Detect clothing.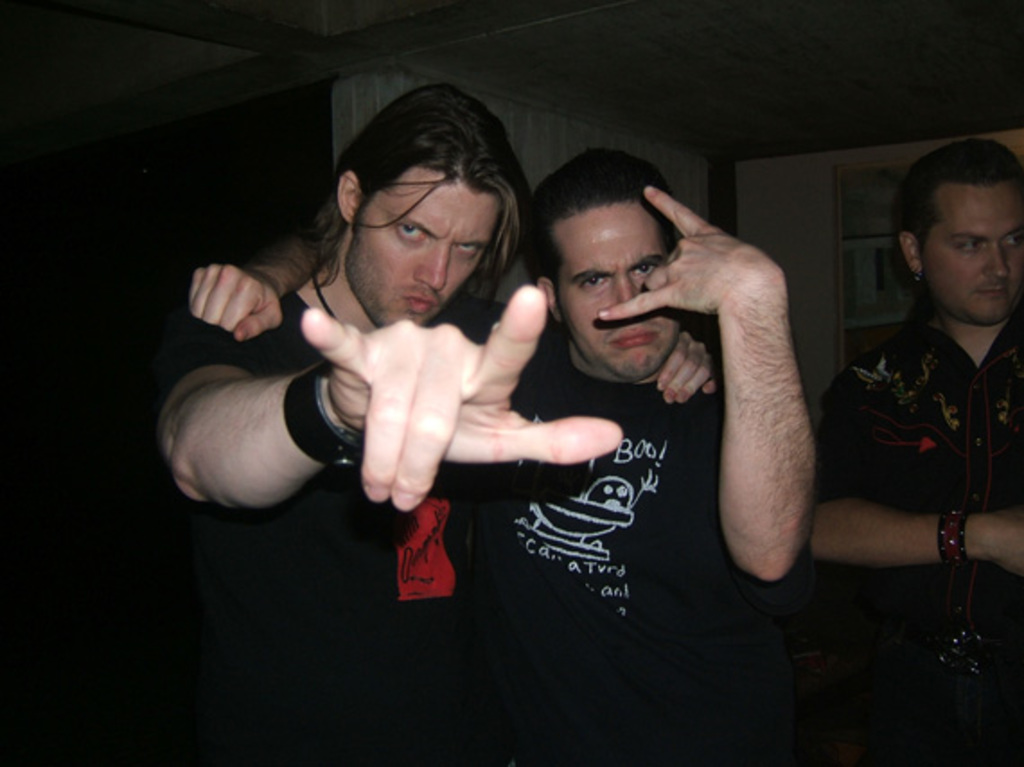
Detected at bbox=(825, 316, 1022, 765).
